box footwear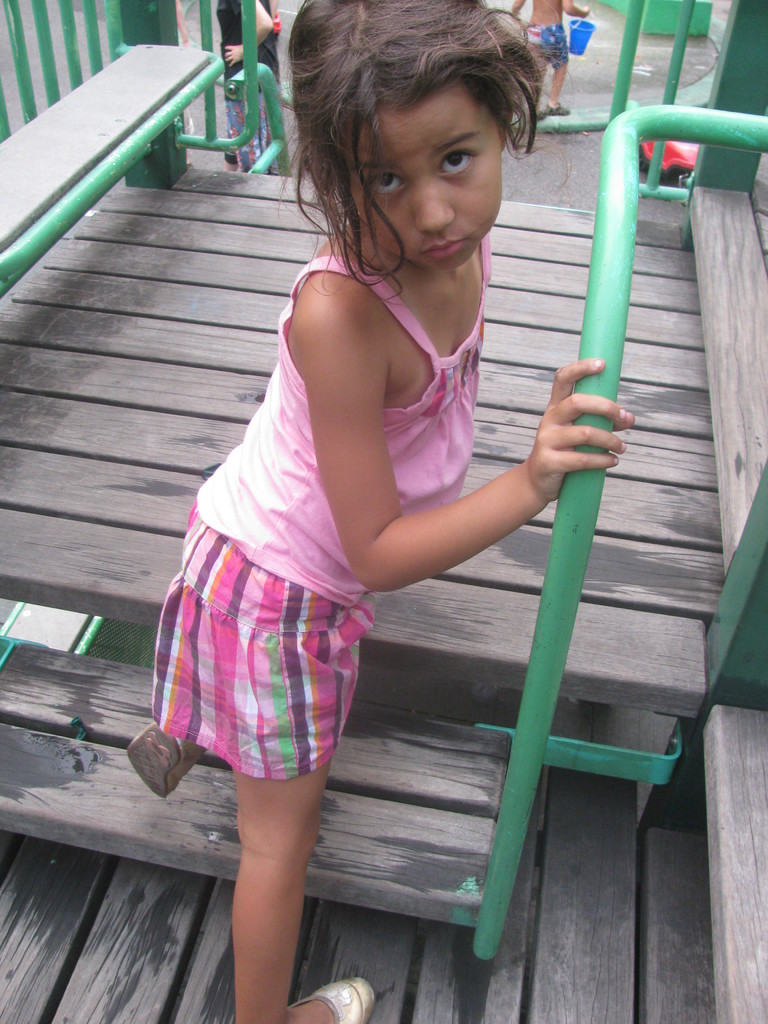
{"left": 270, "top": 967, "right": 389, "bottom": 1023}
